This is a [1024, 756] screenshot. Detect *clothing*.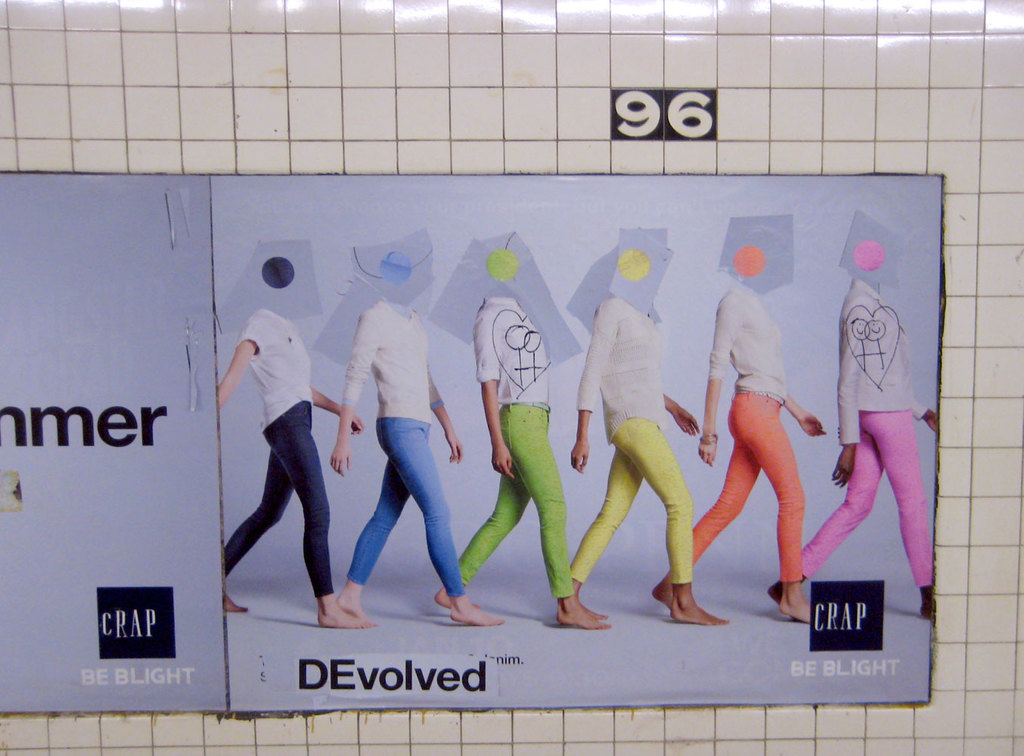
330,308,460,598.
